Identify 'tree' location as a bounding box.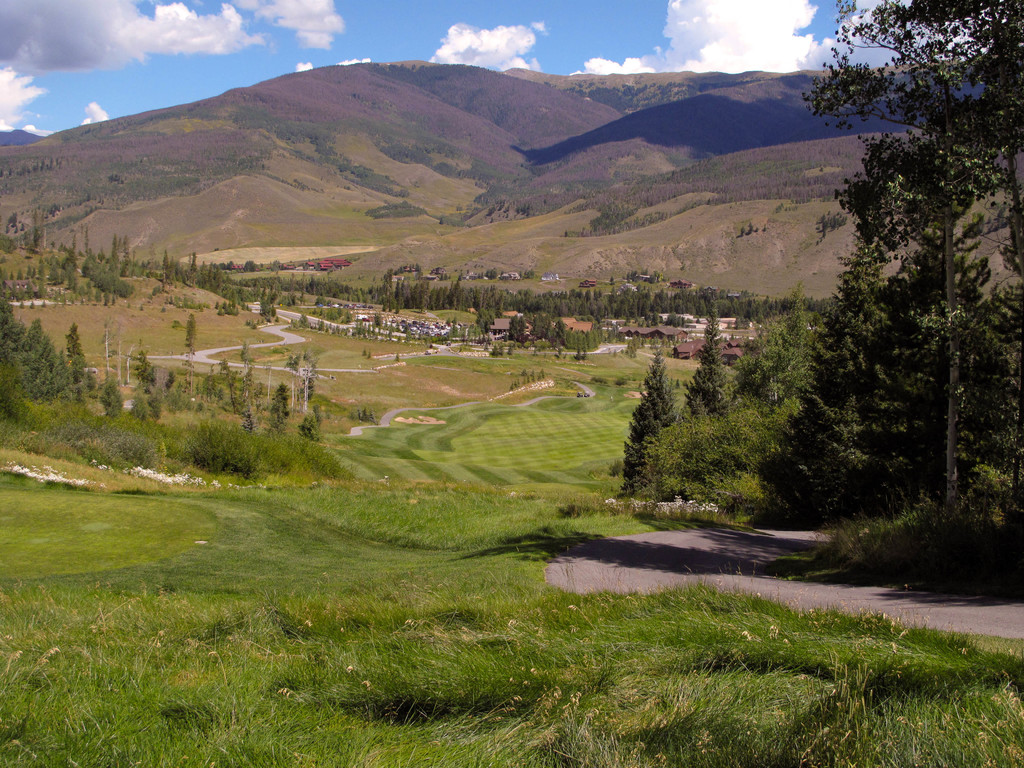
(15, 268, 22, 280).
